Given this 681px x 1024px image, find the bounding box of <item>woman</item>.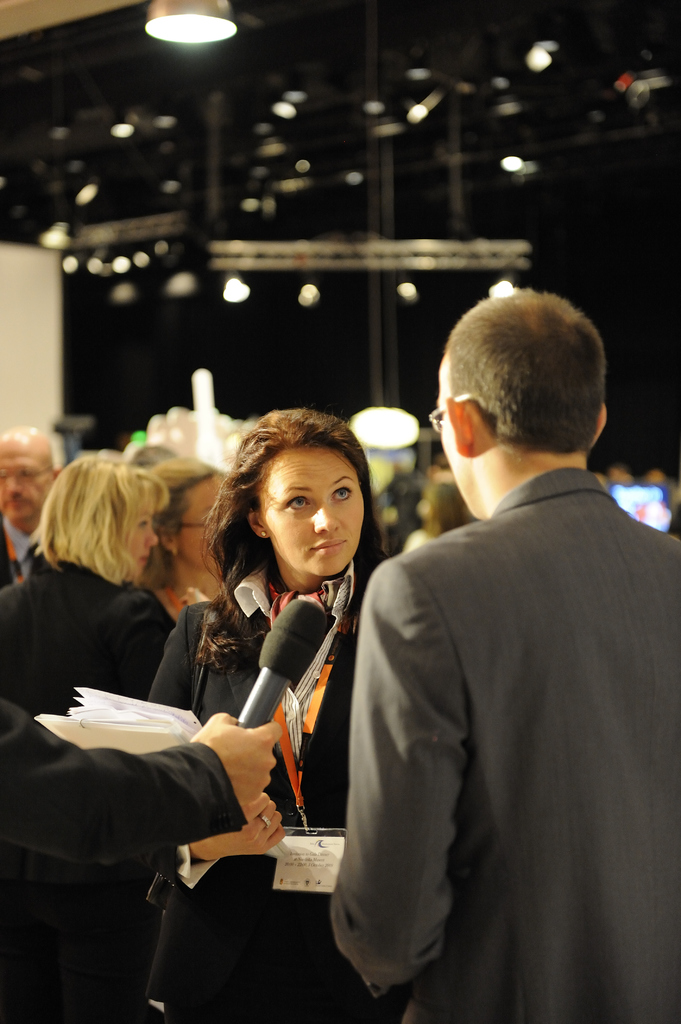
pyautogui.locateOnScreen(123, 406, 410, 1023).
